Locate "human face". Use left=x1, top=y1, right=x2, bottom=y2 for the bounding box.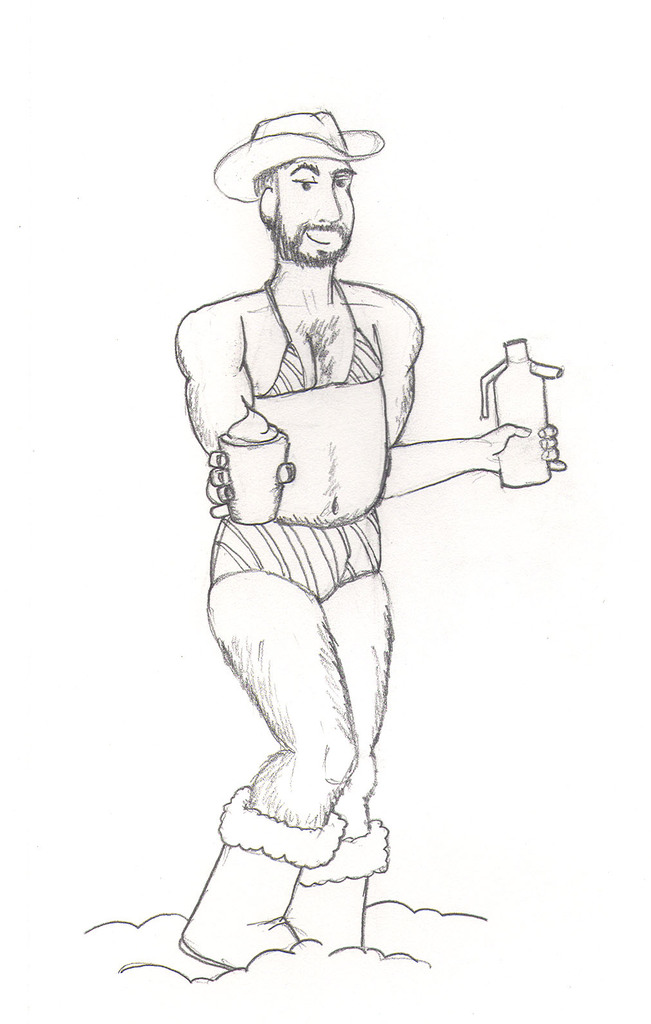
left=277, top=165, right=349, bottom=258.
